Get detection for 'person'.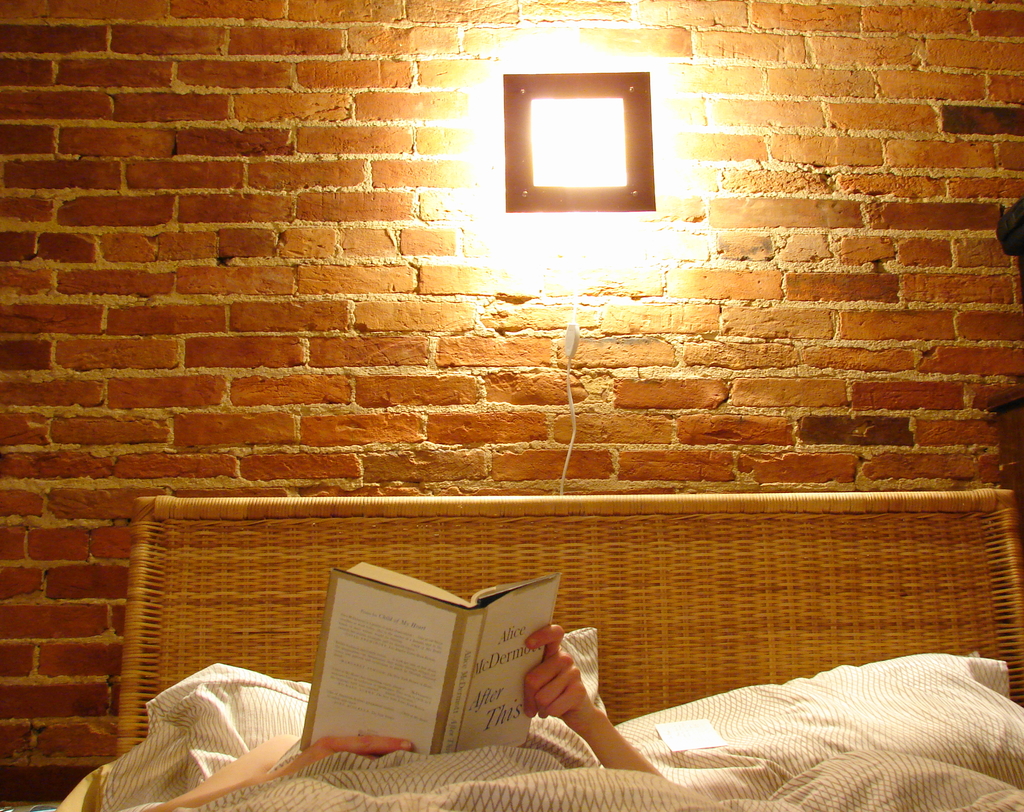
Detection: <bbox>141, 625, 669, 810</bbox>.
